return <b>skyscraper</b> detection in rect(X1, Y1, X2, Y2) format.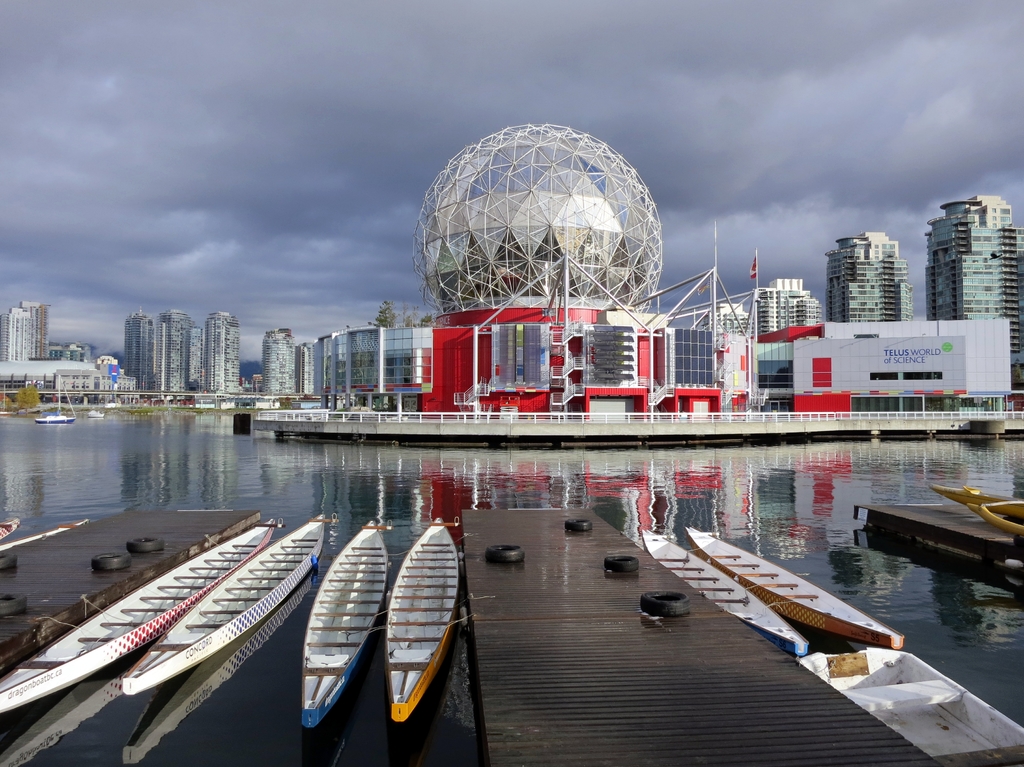
rect(705, 303, 757, 330).
